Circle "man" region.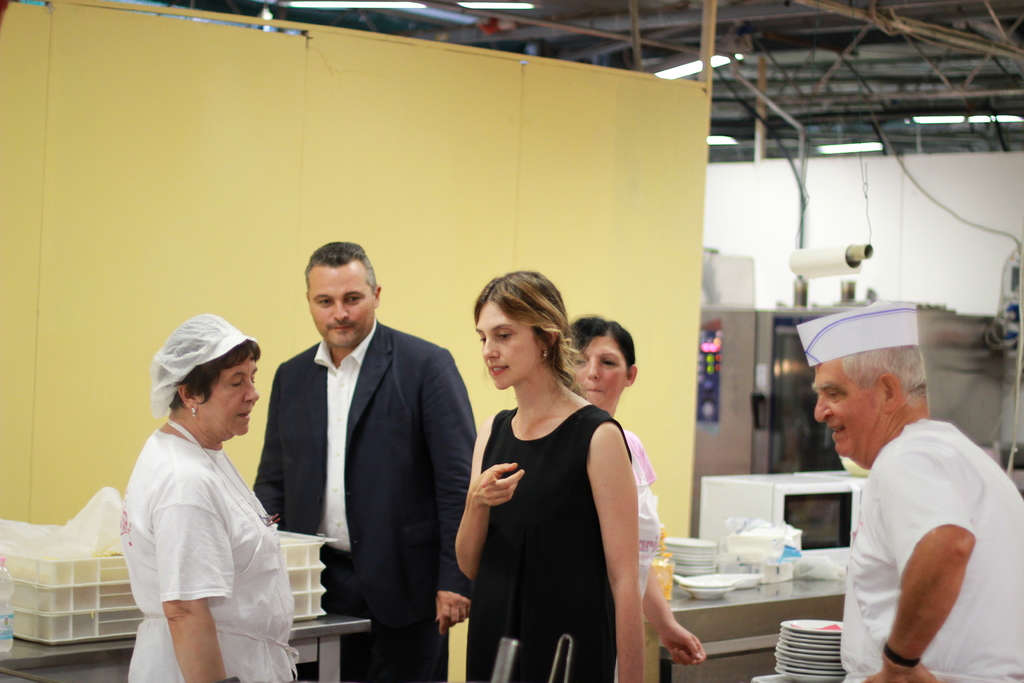
Region: (805, 316, 1006, 682).
